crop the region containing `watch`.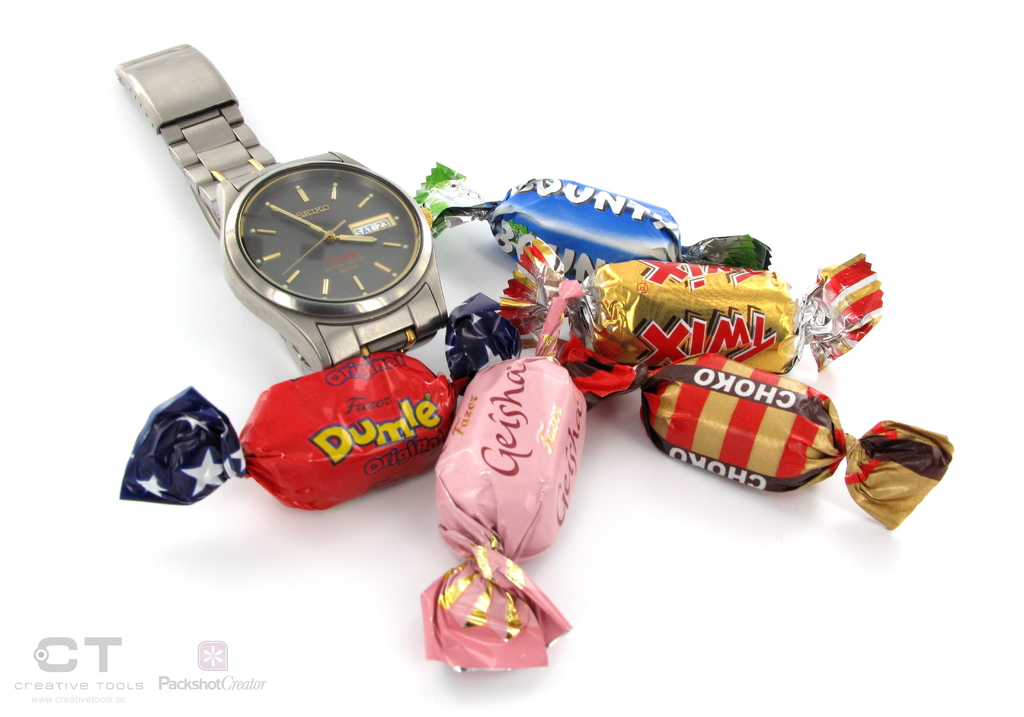
Crop region: l=115, t=41, r=447, b=370.
